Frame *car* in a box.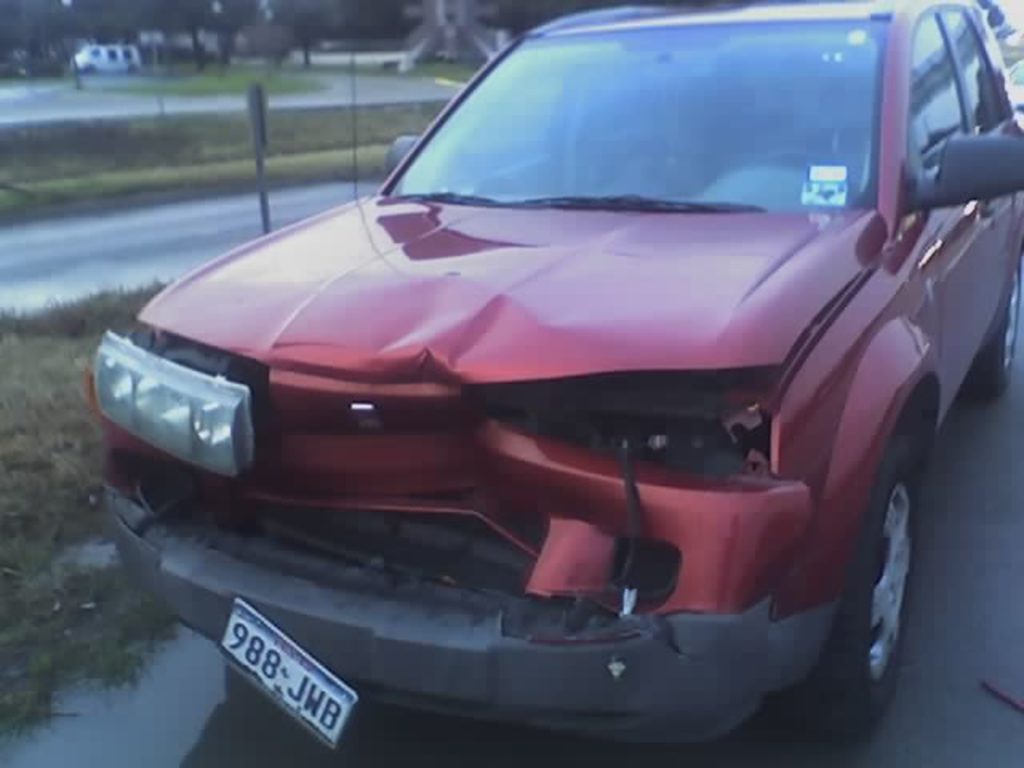
detection(102, 0, 1022, 749).
